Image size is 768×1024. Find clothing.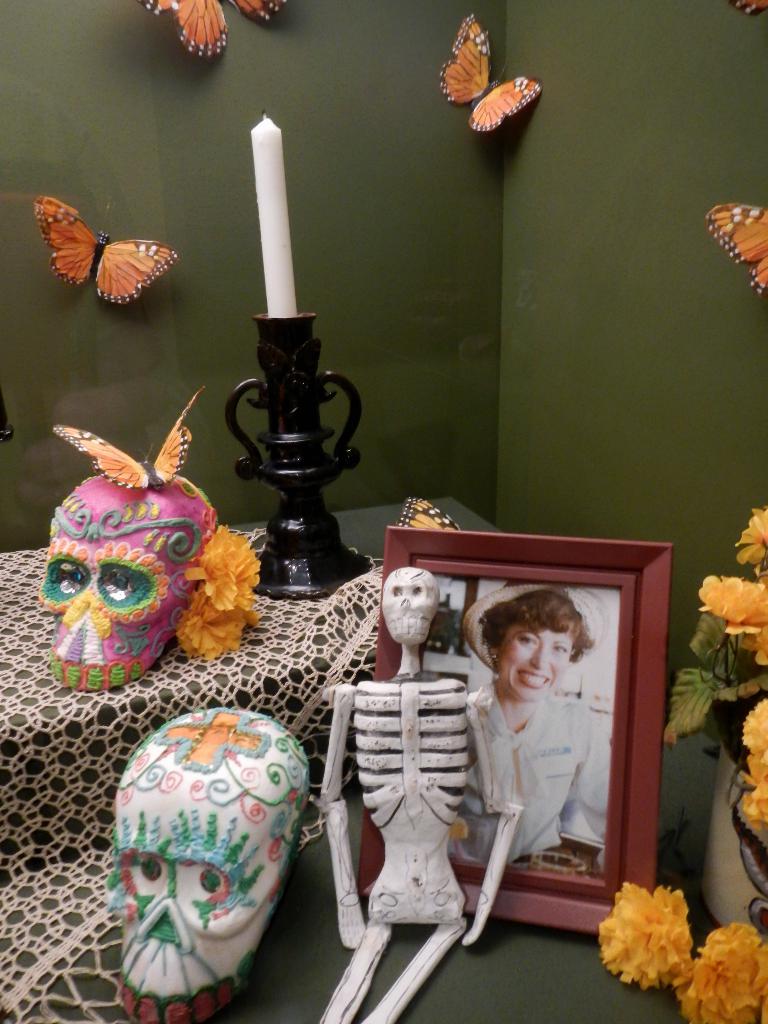
457,675,618,877.
